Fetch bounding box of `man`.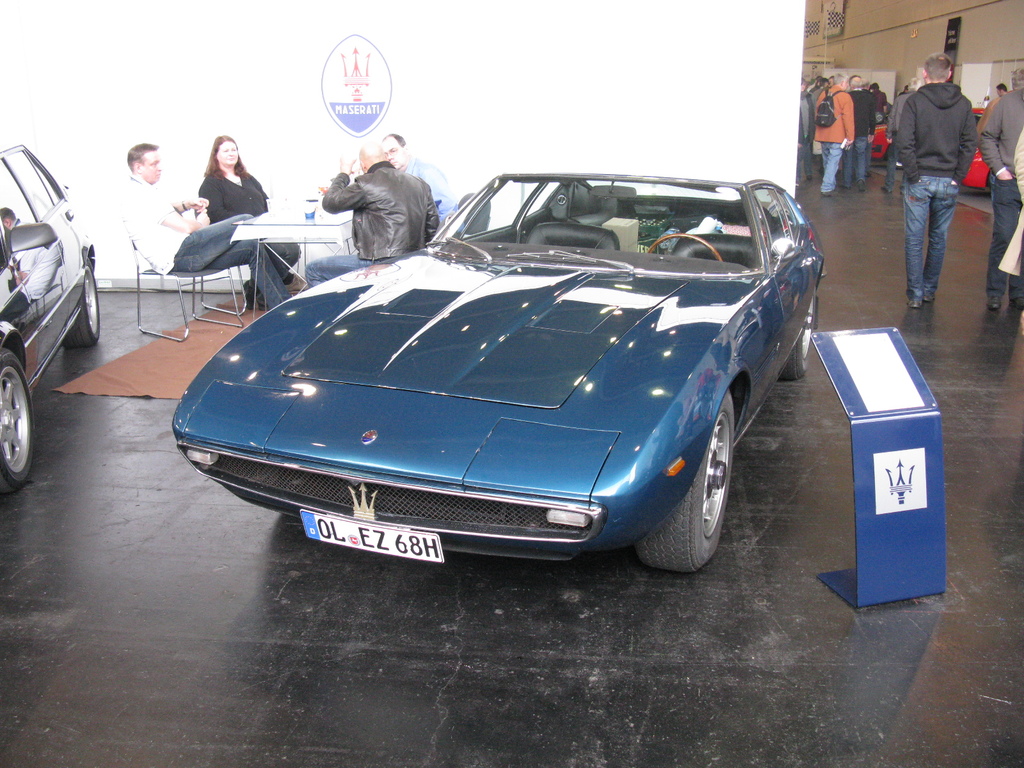
Bbox: [left=895, top=42, right=998, bottom=318].
